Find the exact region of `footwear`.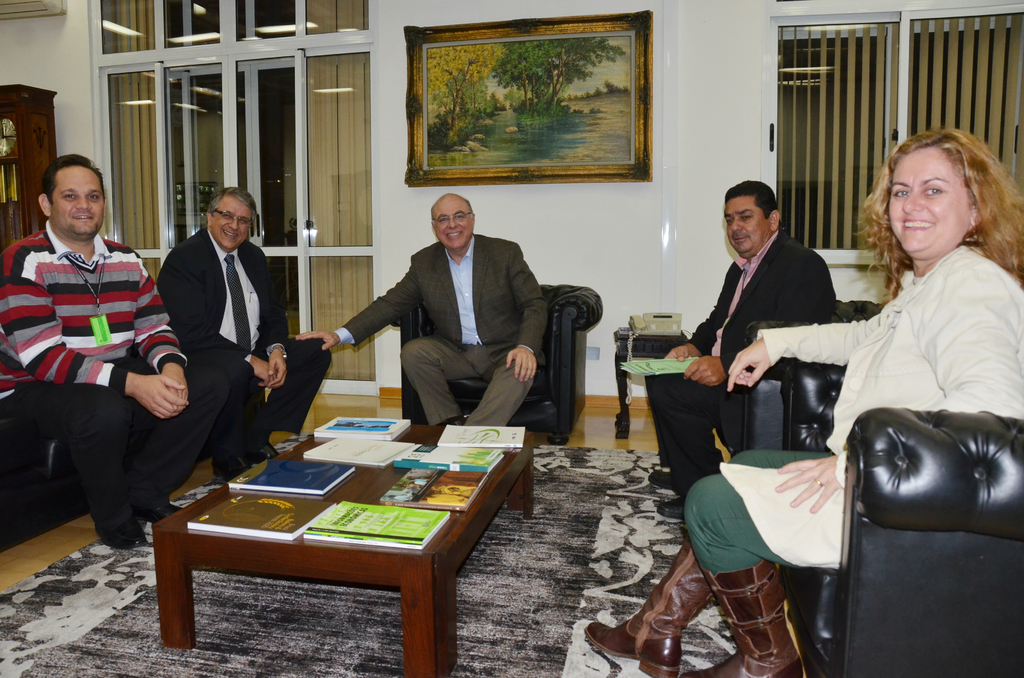
Exact region: 135:492:182:524.
